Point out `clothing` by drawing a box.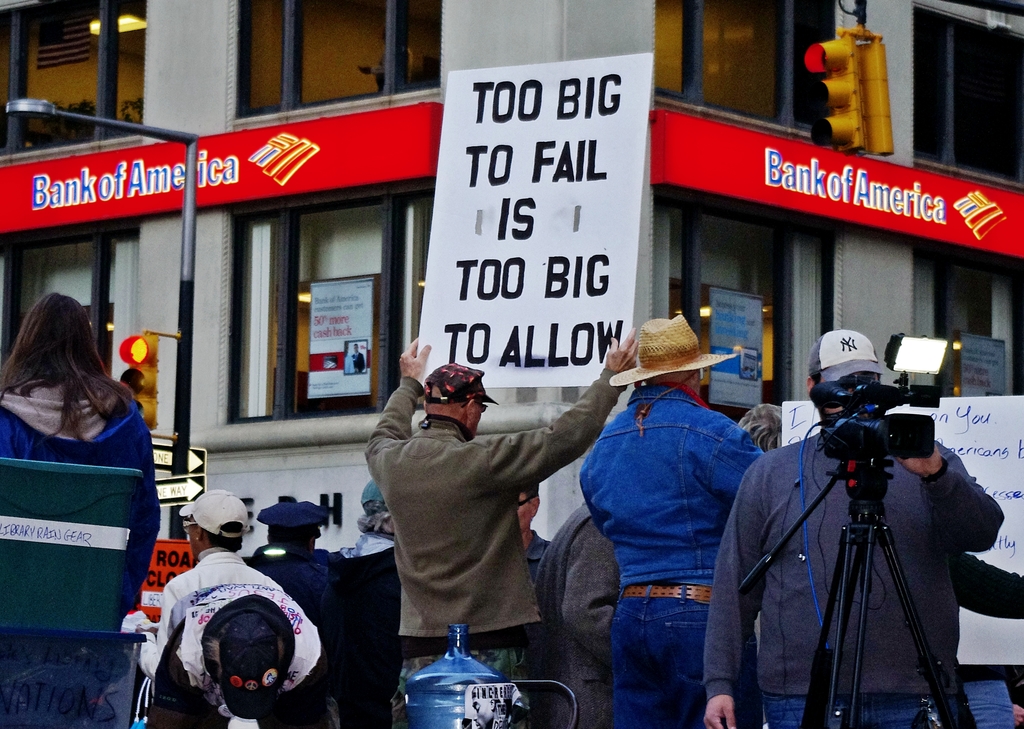
rect(344, 345, 591, 680).
